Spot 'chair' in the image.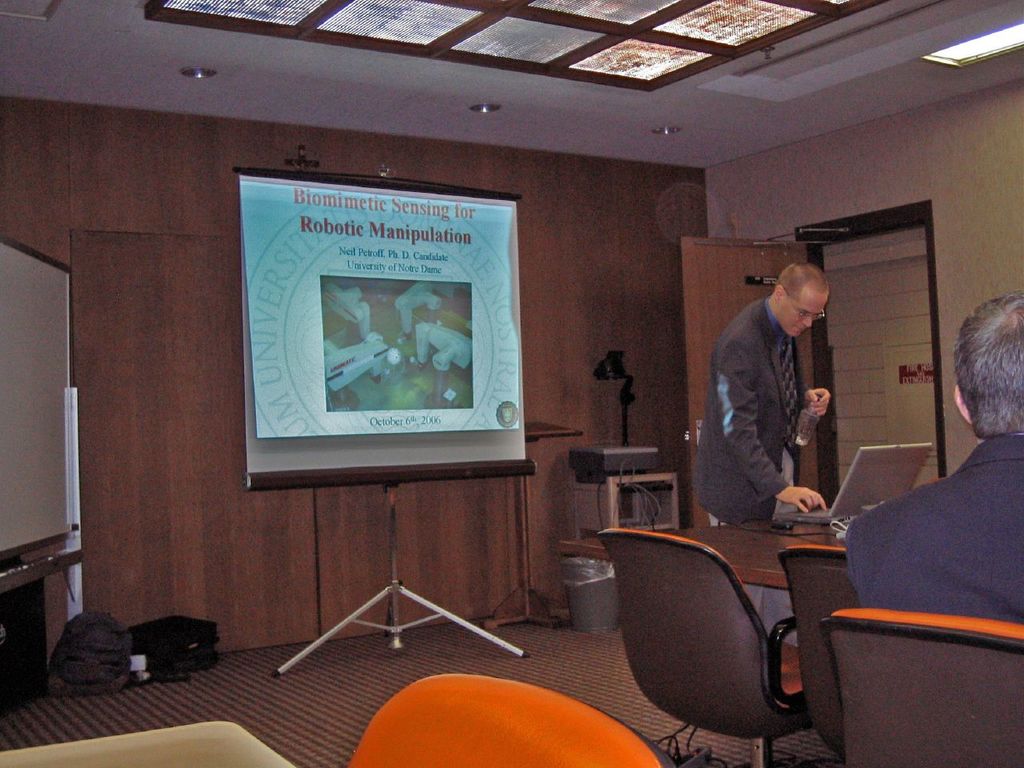
'chair' found at <box>585,513,854,753</box>.
